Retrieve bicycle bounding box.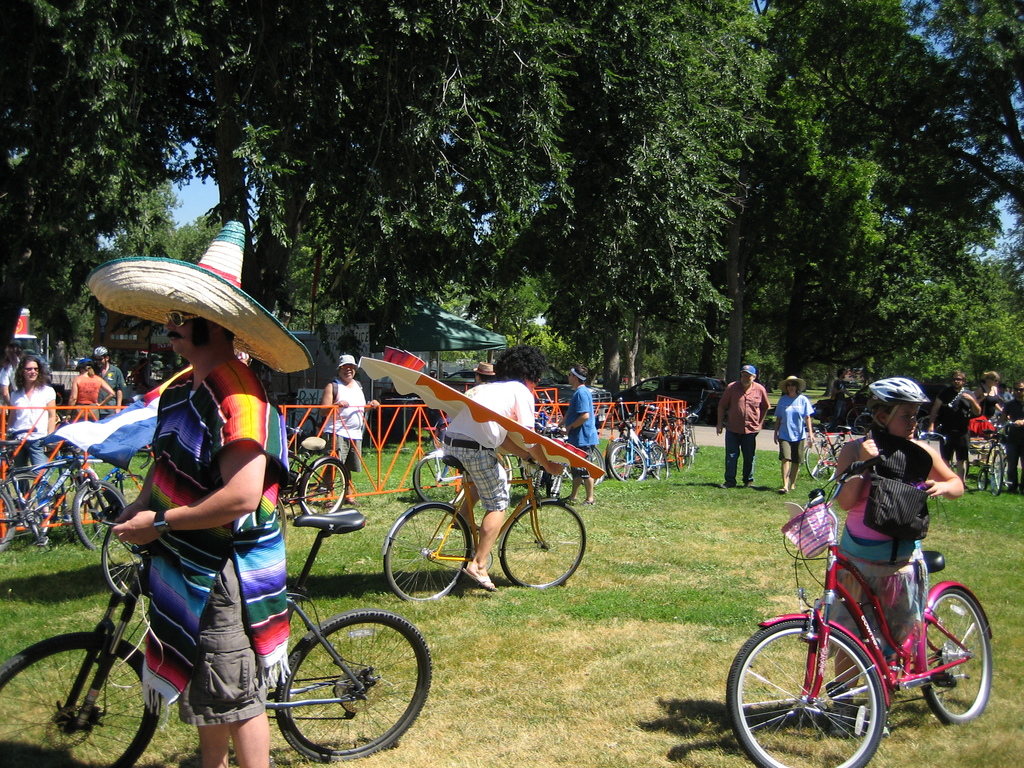
Bounding box: (x1=975, y1=420, x2=1011, y2=491).
